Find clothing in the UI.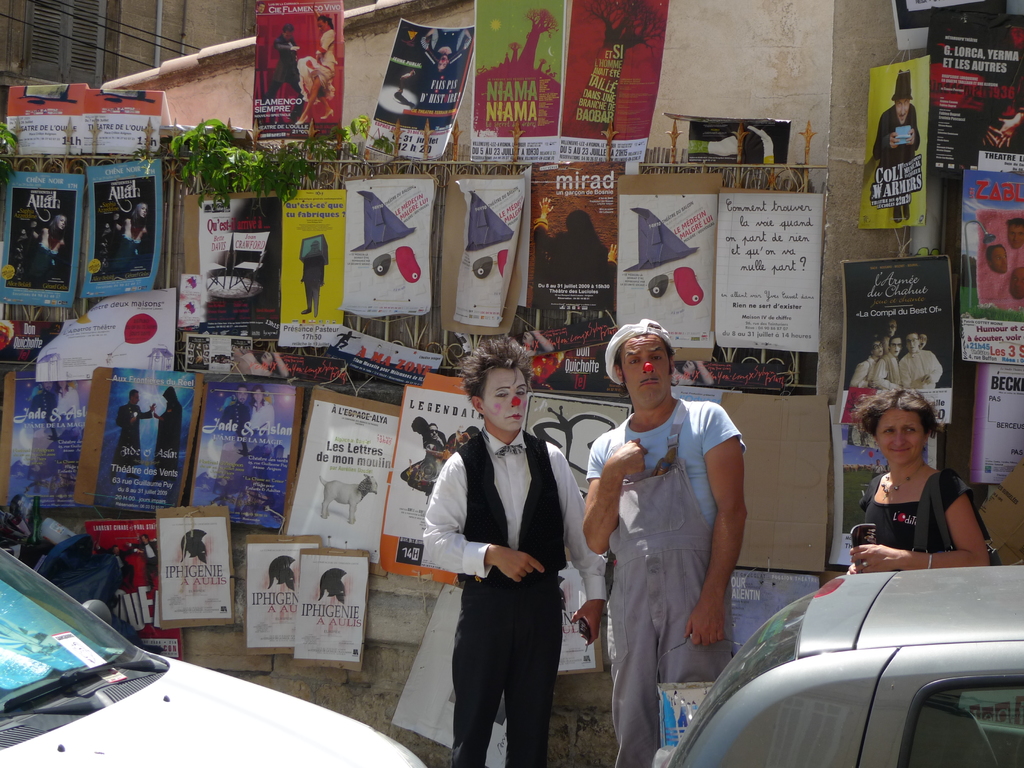
UI element at 118 399 147 472.
